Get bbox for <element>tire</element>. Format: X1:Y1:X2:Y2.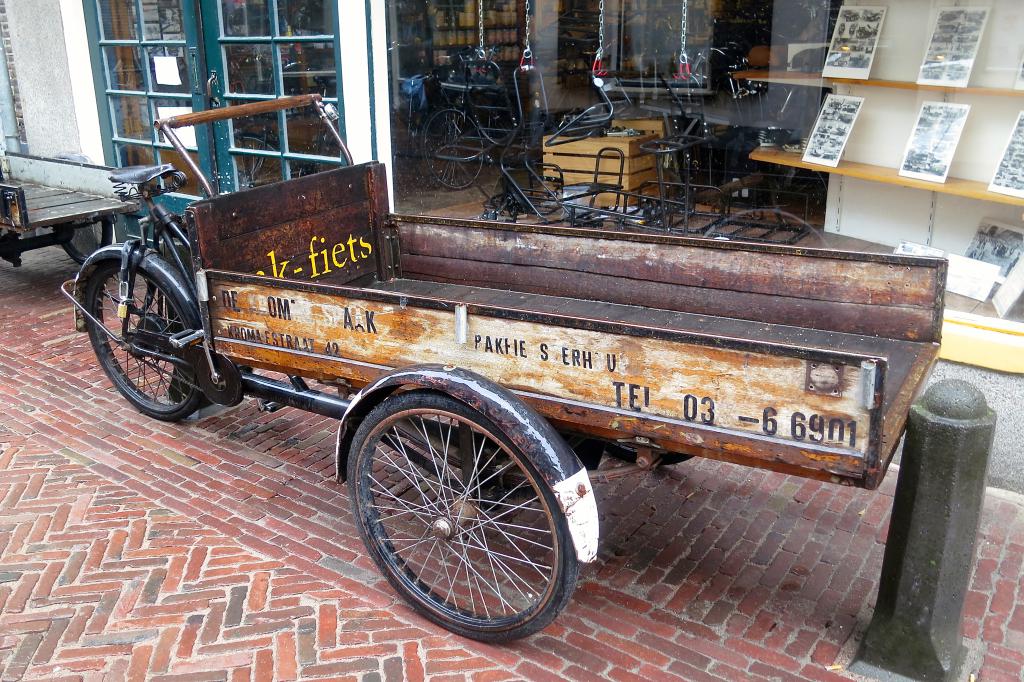
580:430:674:466.
